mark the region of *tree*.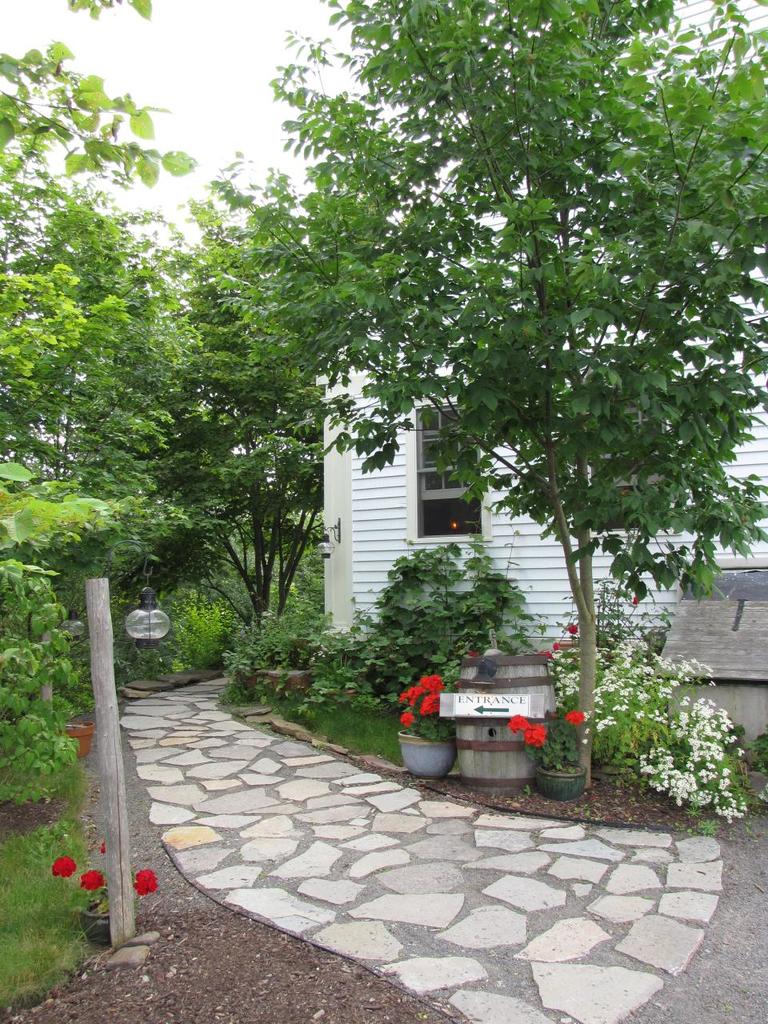
Region: l=0, t=39, r=199, b=782.
